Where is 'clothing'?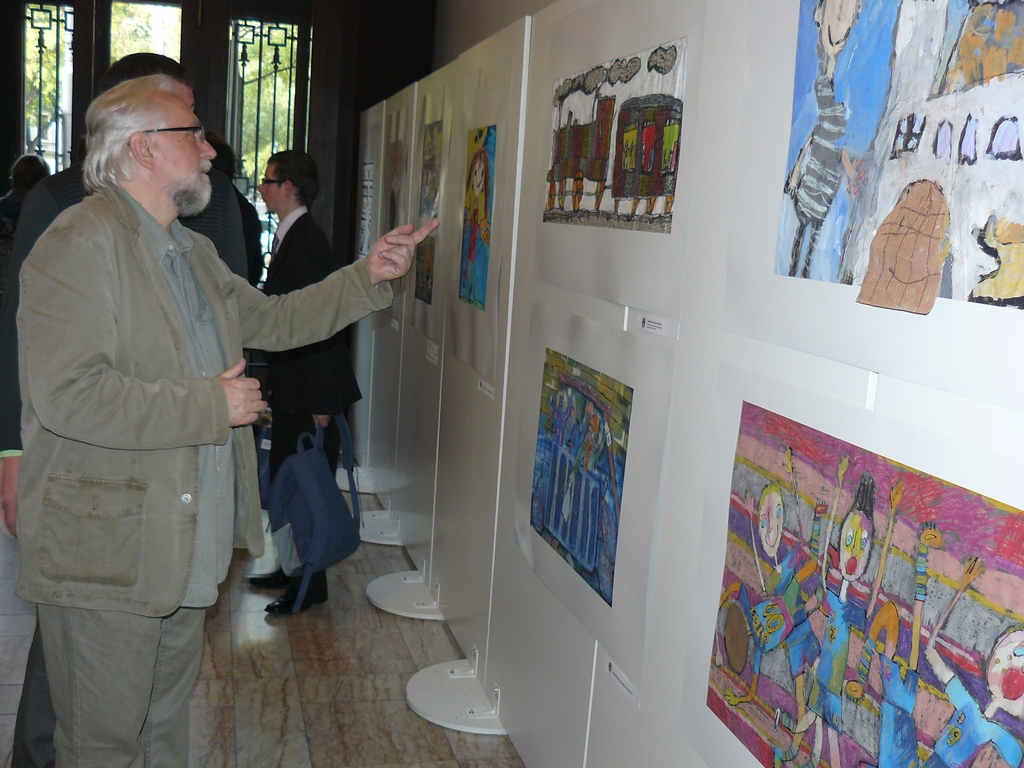
[852, 541, 930, 767].
